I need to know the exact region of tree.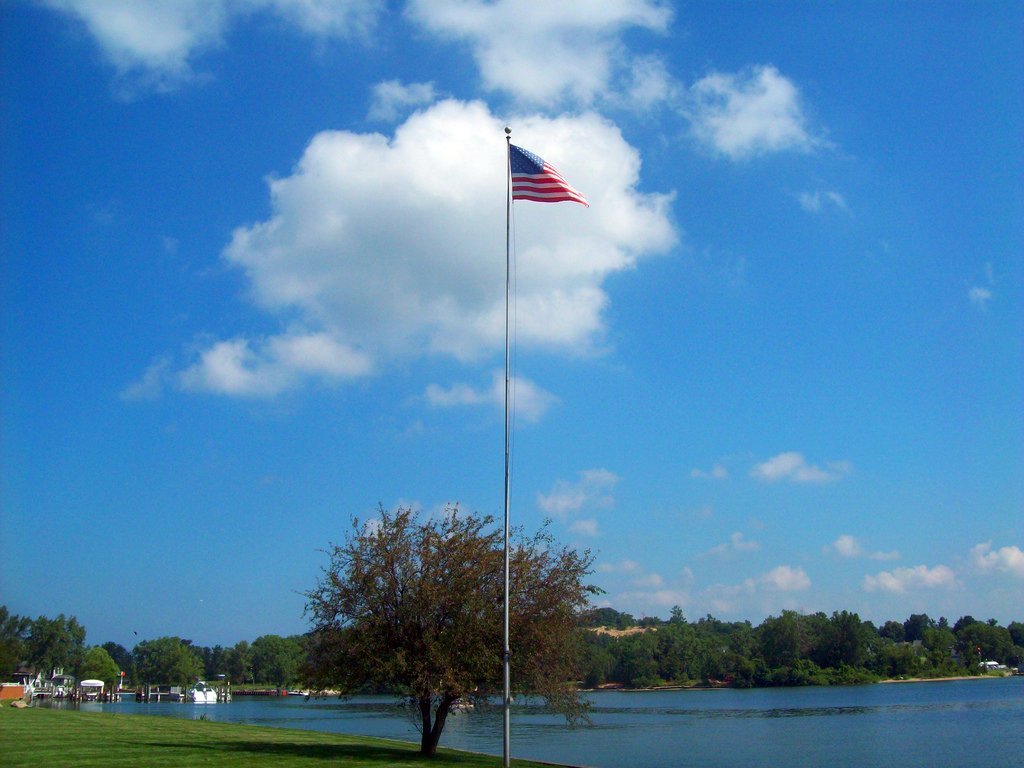
Region: 918 623 960 677.
